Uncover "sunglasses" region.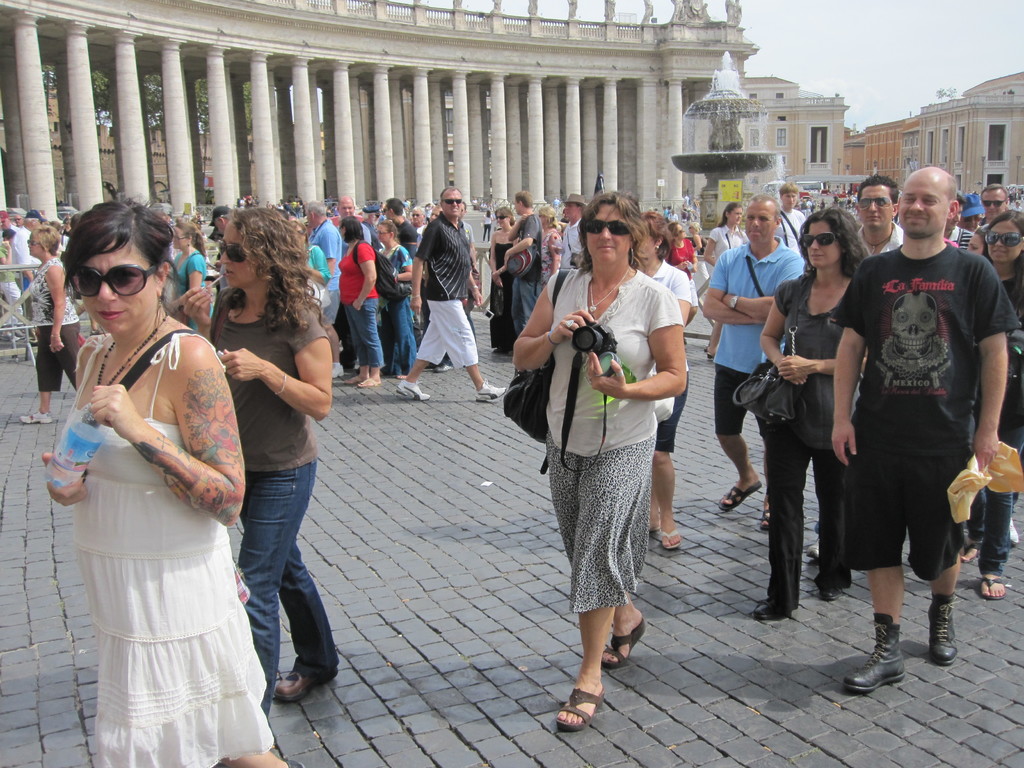
Uncovered: pyautogui.locateOnScreen(858, 196, 892, 212).
